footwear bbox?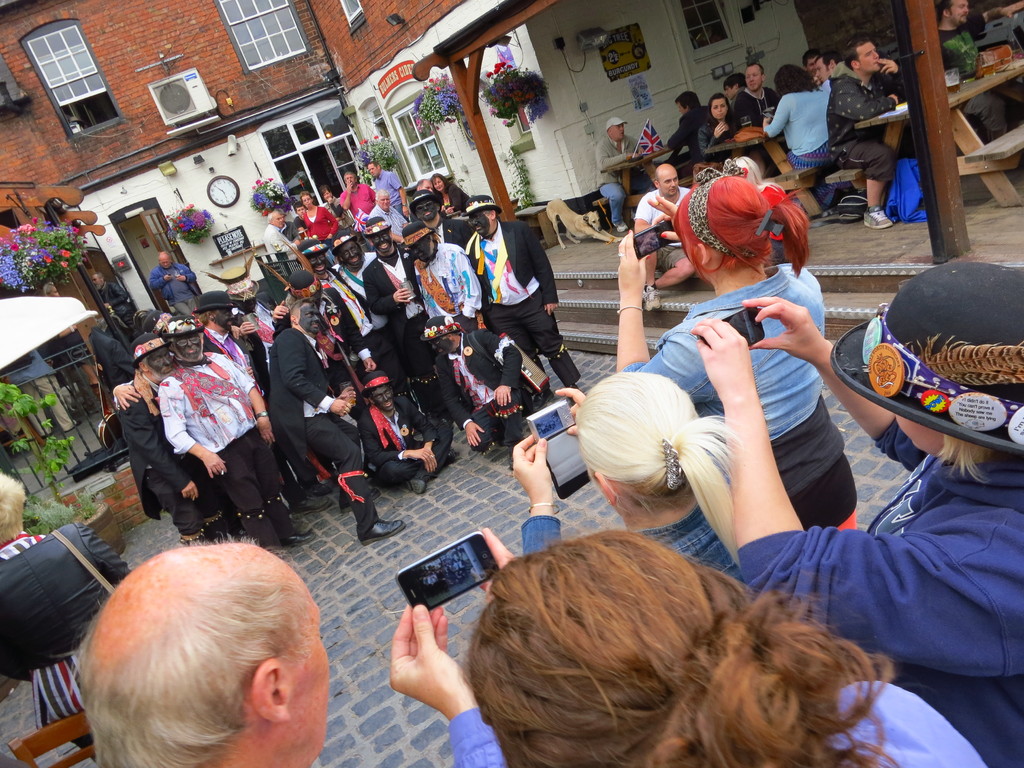
(x1=864, y1=203, x2=890, y2=229)
